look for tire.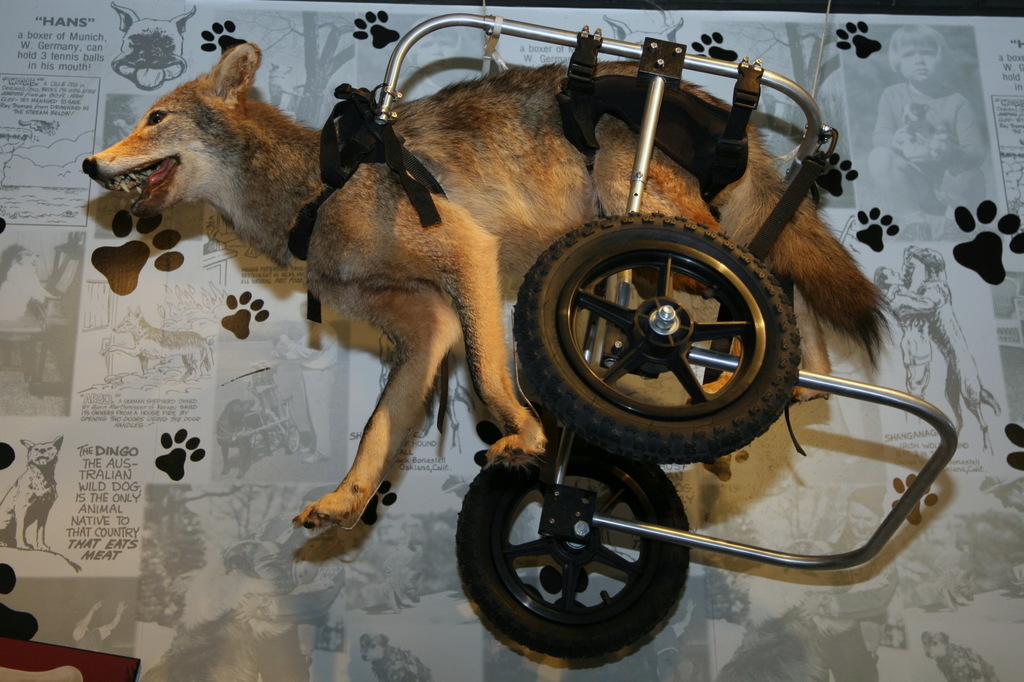
Found: (514,206,801,461).
